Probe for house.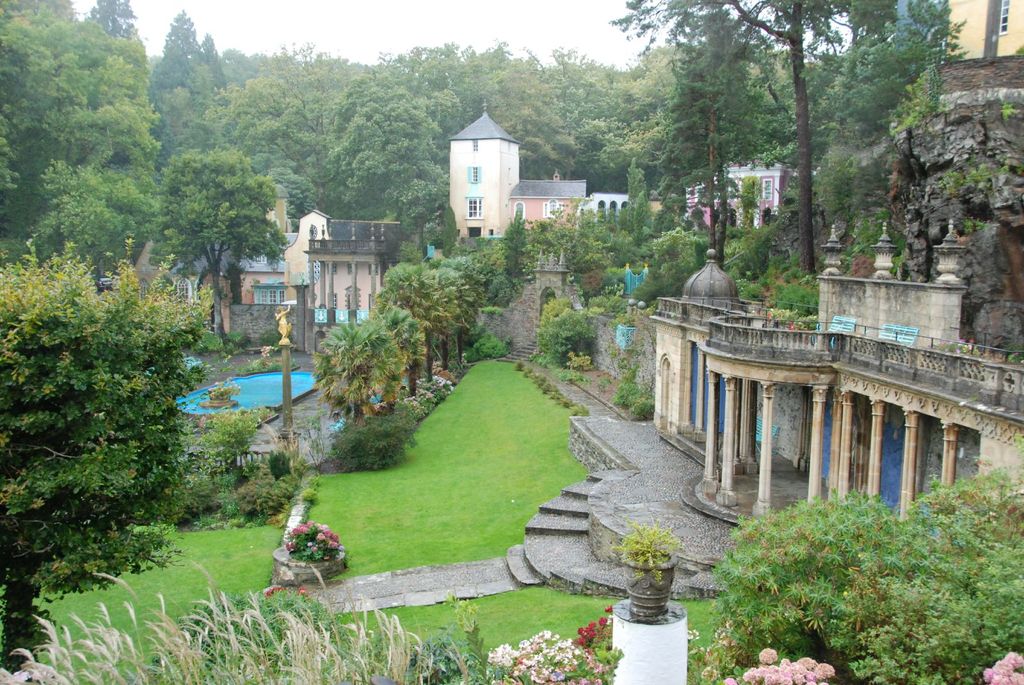
Probe result: (637, 207, 1023, 529).
